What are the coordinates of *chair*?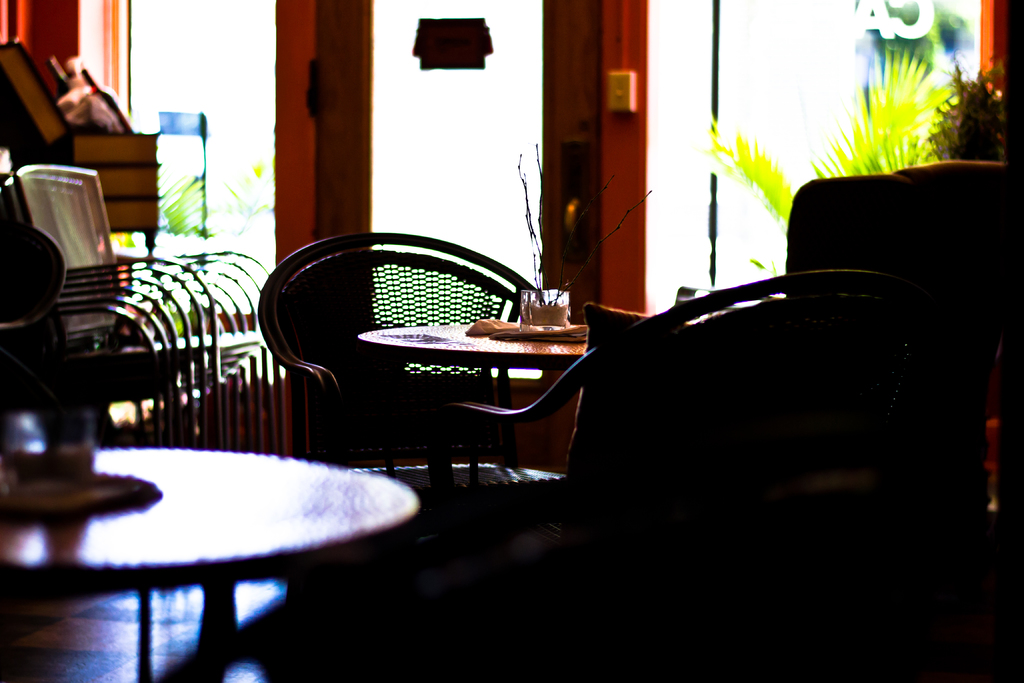
<bbox>253, 228, 602, 470</bbox>.
